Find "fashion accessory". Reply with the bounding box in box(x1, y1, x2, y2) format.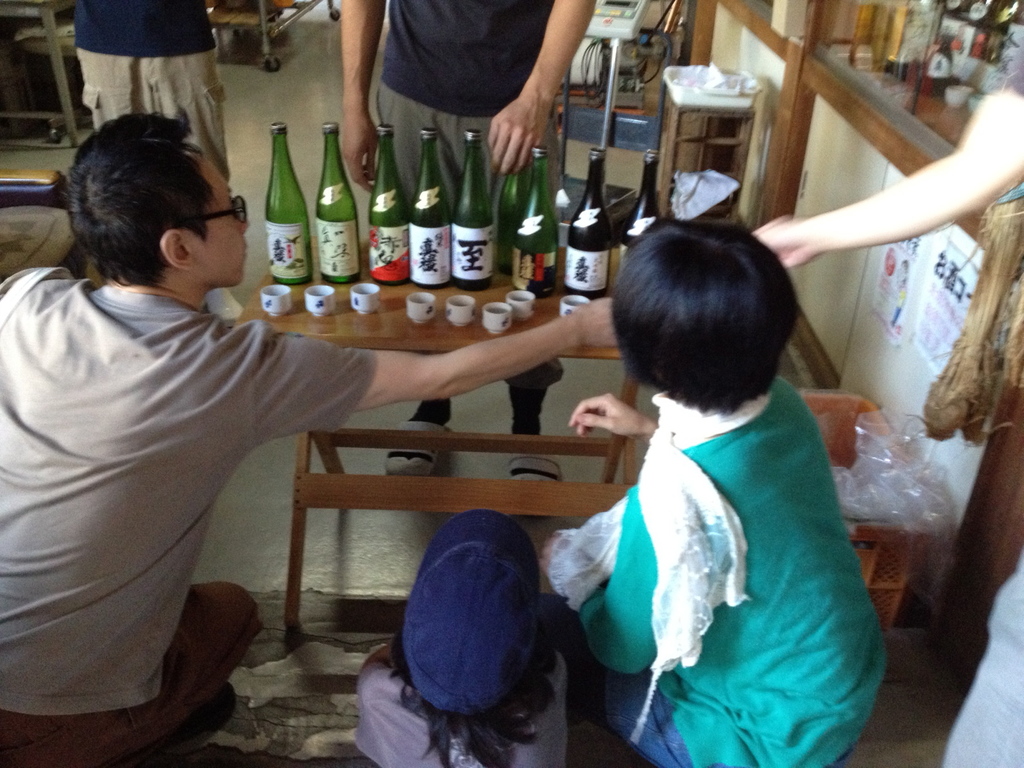
box(403, 508, 545, 710).
